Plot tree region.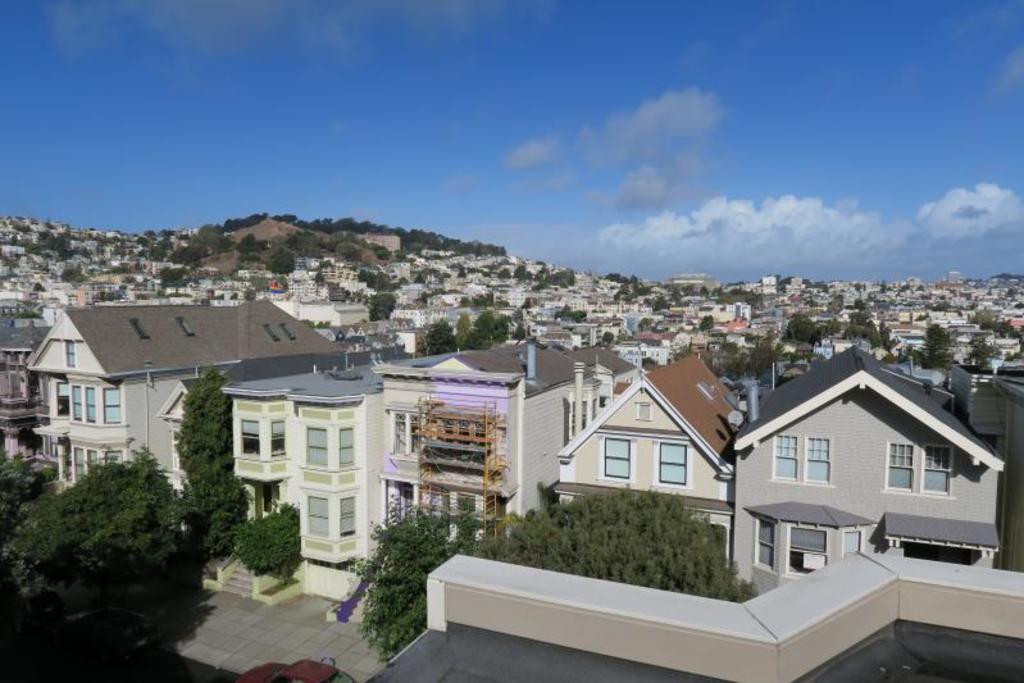
Plotted at left=962, top=334, right=1000, bottom=370.
